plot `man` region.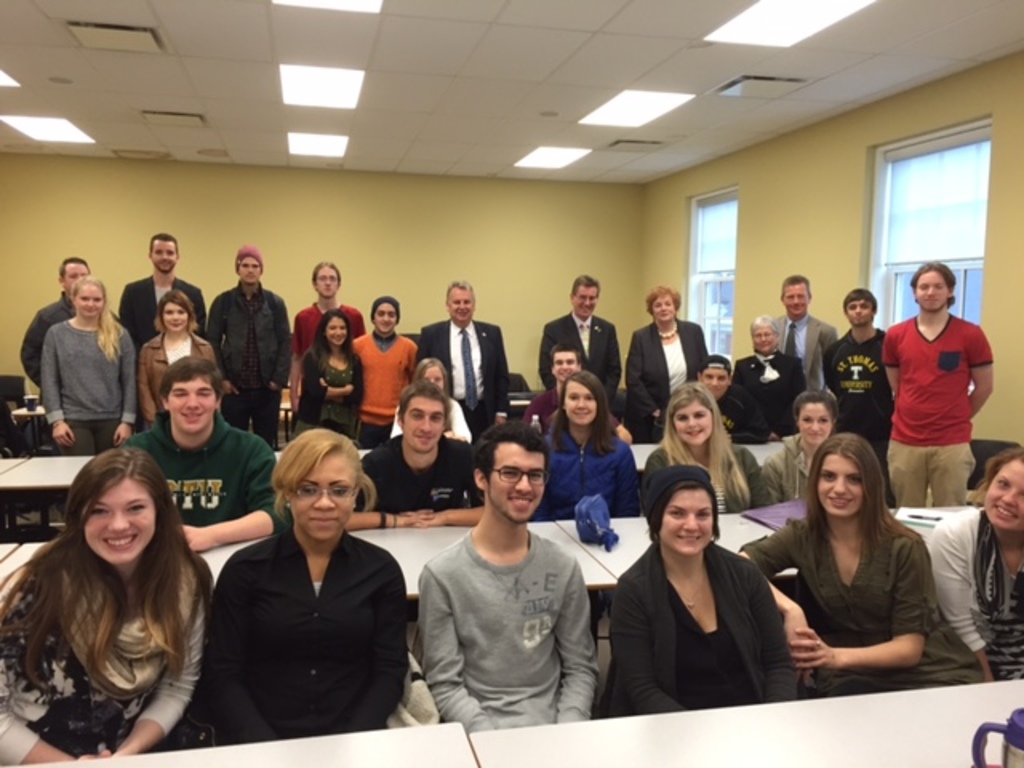
Plotted at bbox(21, 254, 91, 400).
